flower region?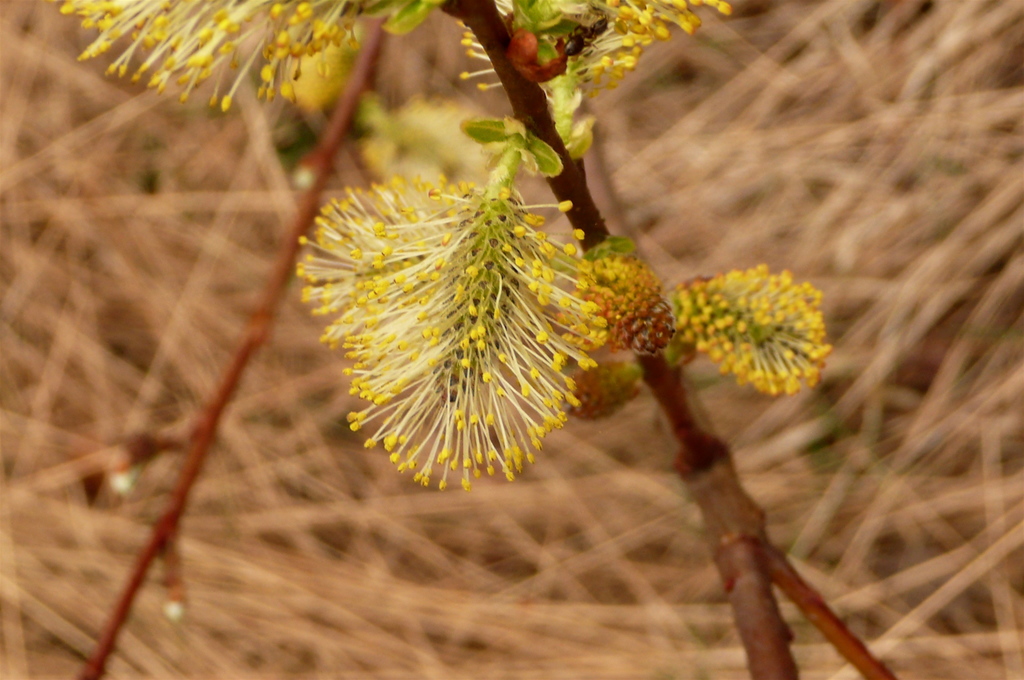
detection(544, 257, 684, 350)
